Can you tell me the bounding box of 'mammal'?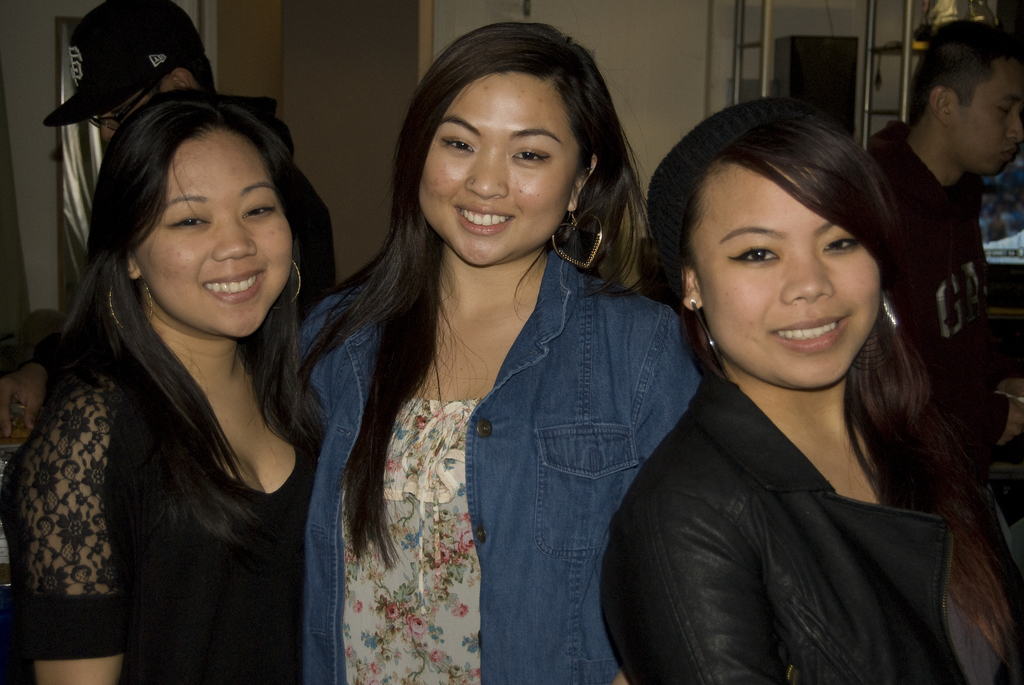
bbox(865, 15, 1023, 538).
